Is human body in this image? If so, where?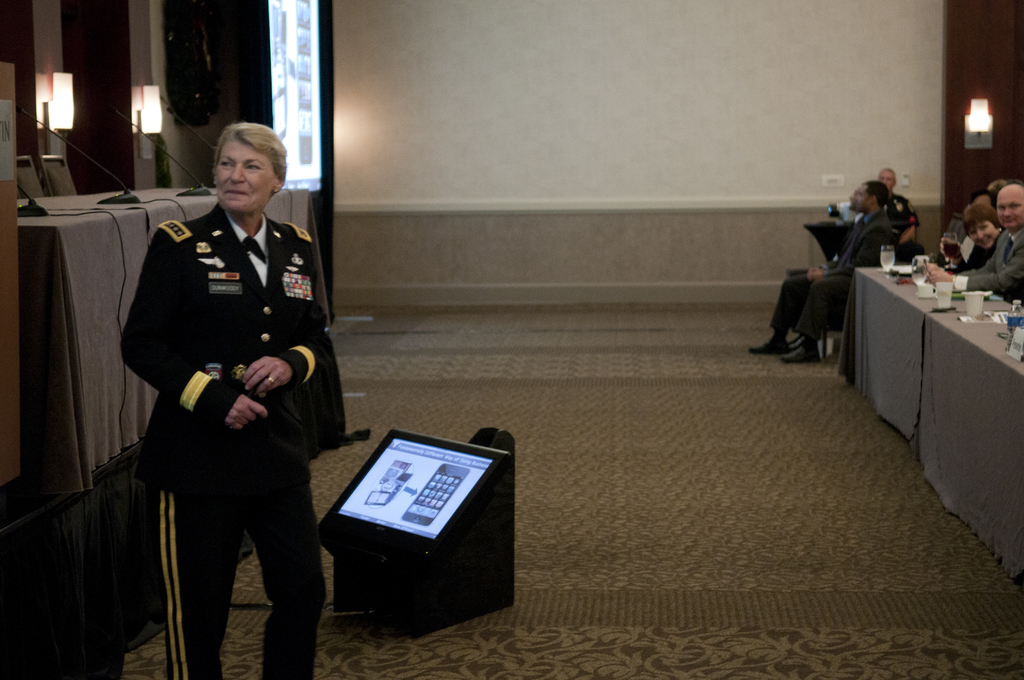
Yes, at <bbox>748, 214, 861, 353</bbox>.
